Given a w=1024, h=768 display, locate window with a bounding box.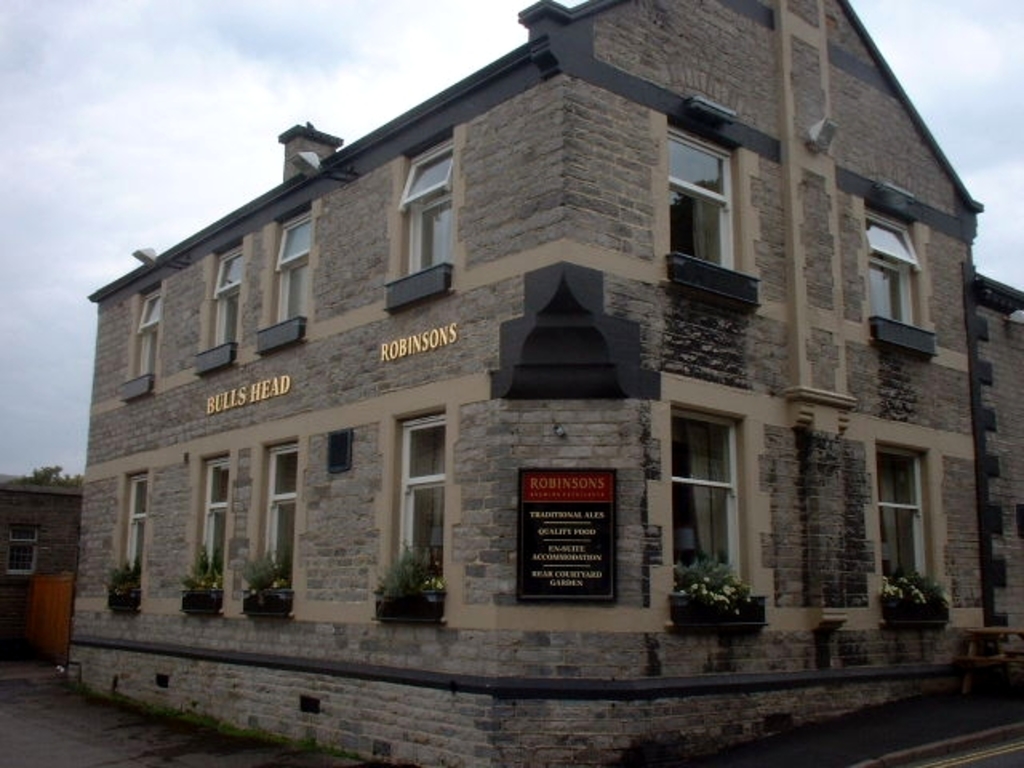
Located: box(667, 403, 749, 594).
